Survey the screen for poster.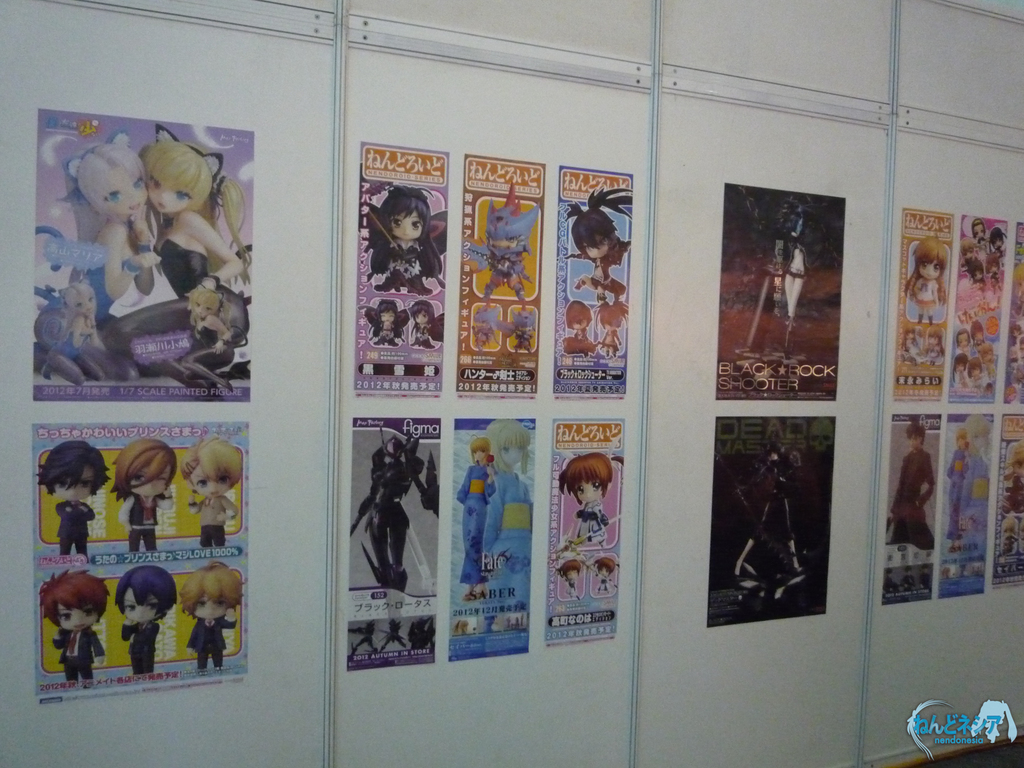
Survey found: region(451, 415, 536, 662).
